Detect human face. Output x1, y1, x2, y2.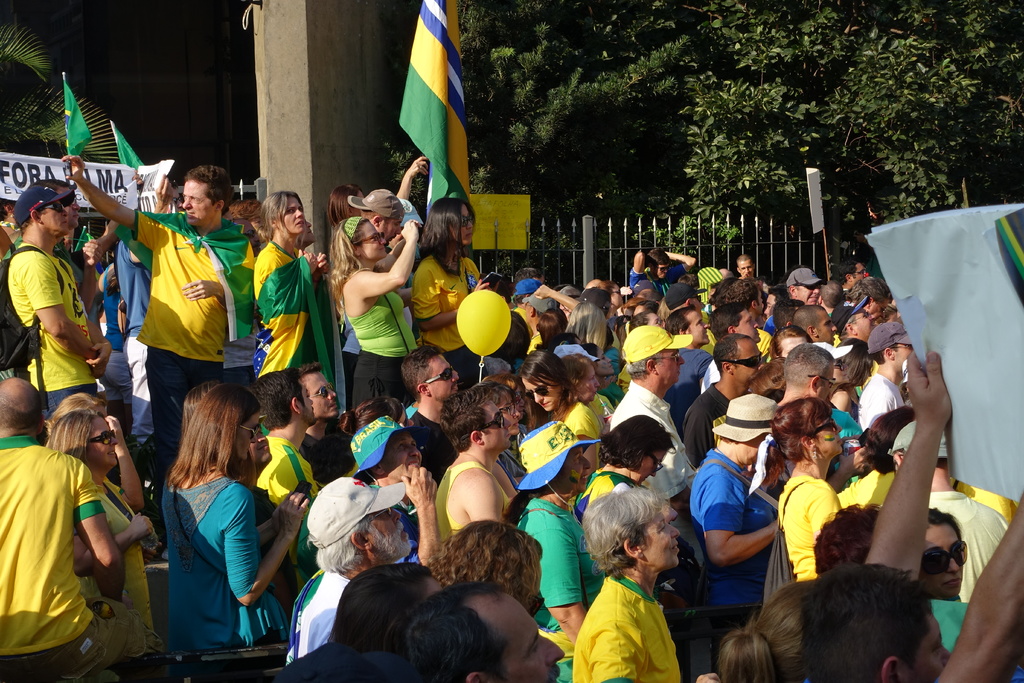
686, 311, 712, 343.
